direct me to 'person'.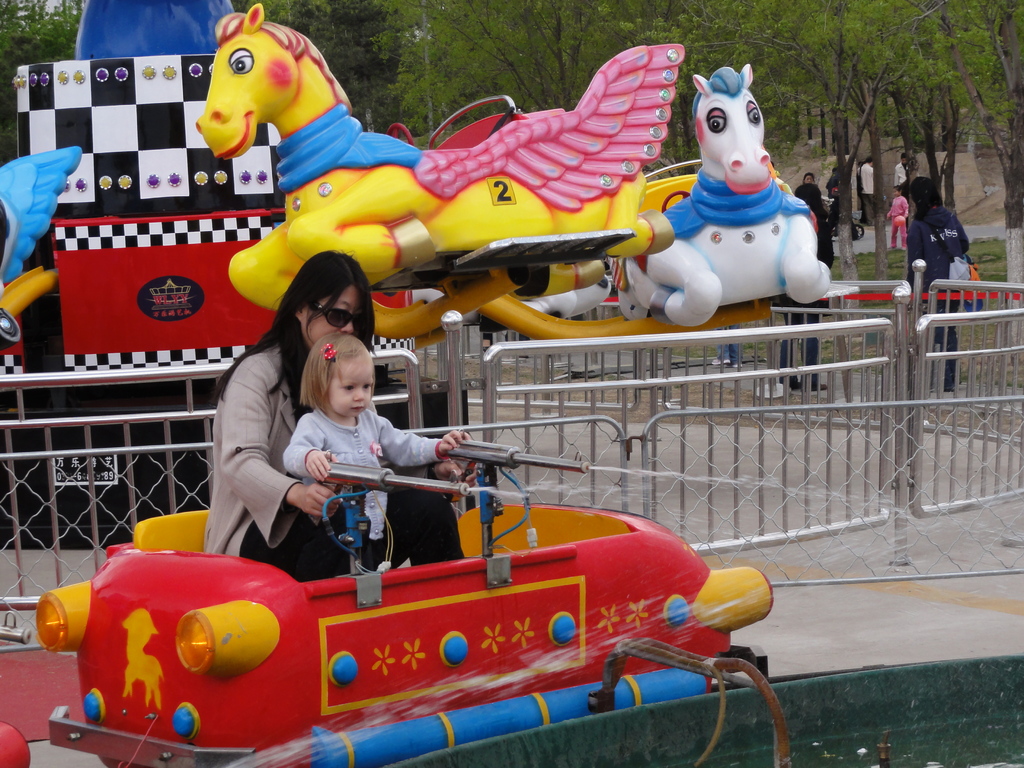
Direction: Rect(778, 182, 835, 393).
